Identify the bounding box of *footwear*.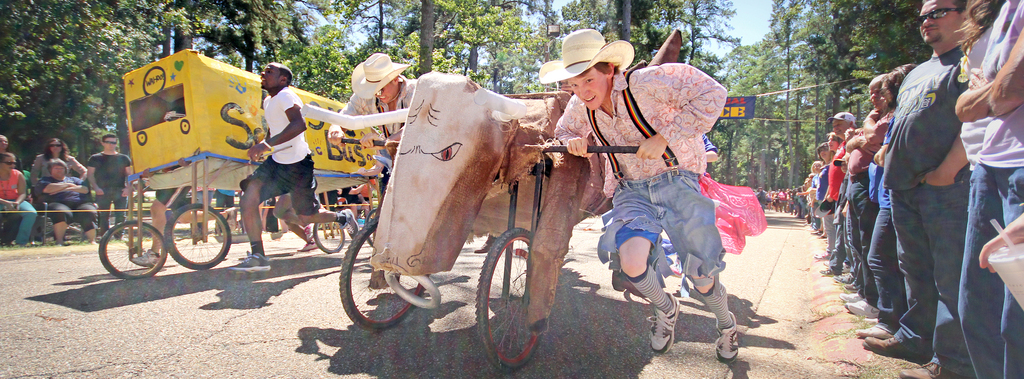
box(341, 204, 365, 245).
